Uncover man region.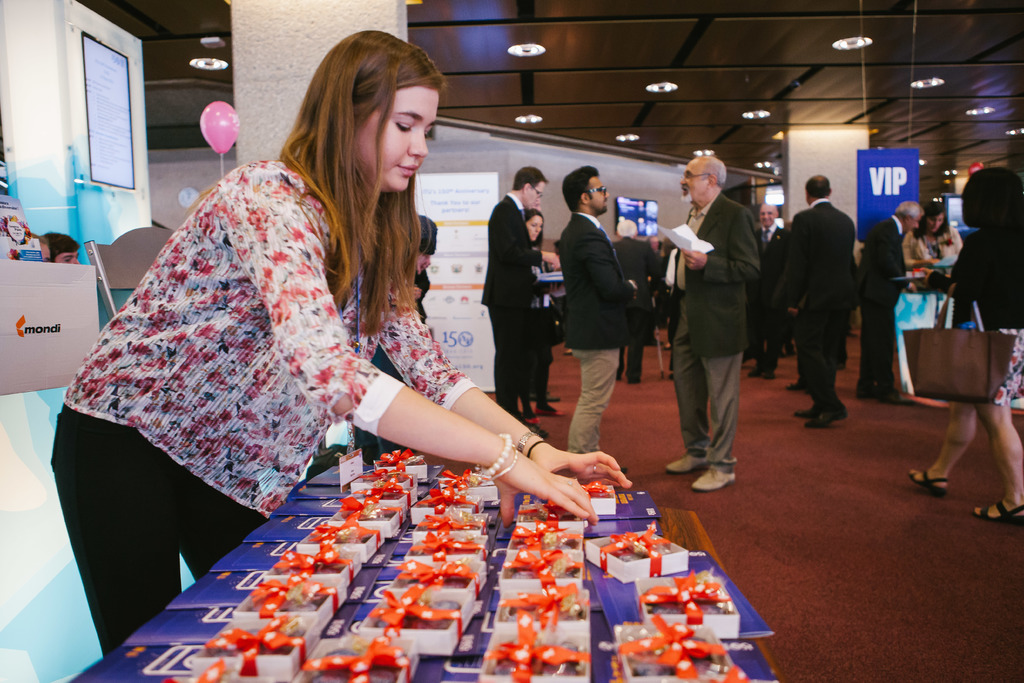
Uncovered: rect(781, 174, 865, 434).
